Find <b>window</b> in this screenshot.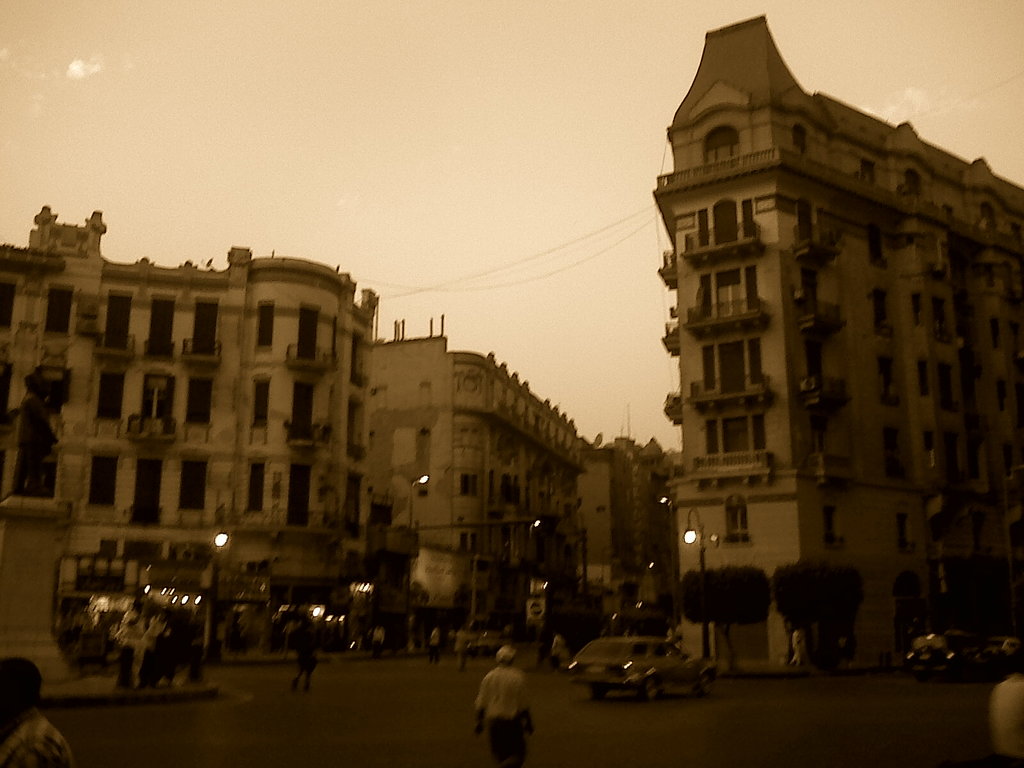
The bounding box for <b>window</b> is bbox(899, 162, 925, 202).
